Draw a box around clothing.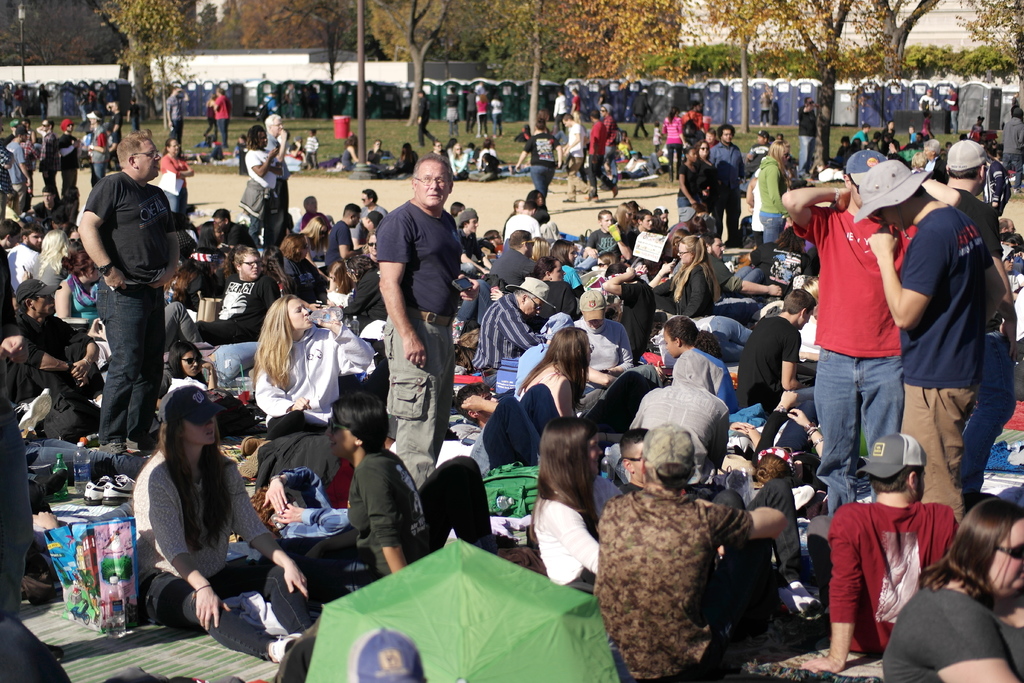
<bbox>796, 102, 820, 174</bbox>.
